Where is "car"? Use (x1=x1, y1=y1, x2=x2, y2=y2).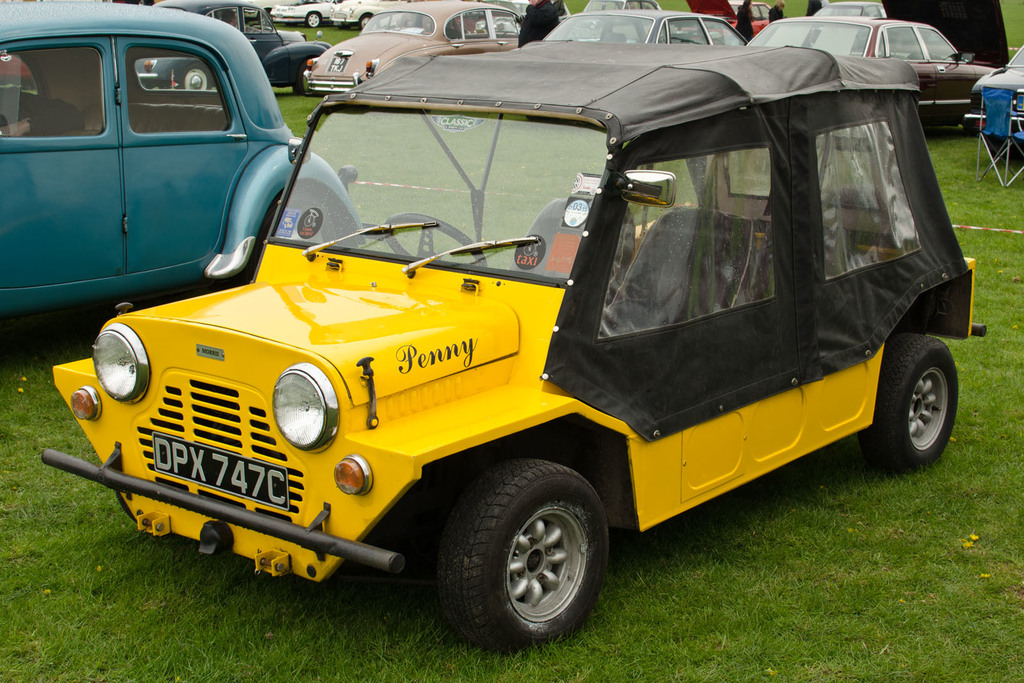
(x1=300, y1=0, x2=522, y2=100).
